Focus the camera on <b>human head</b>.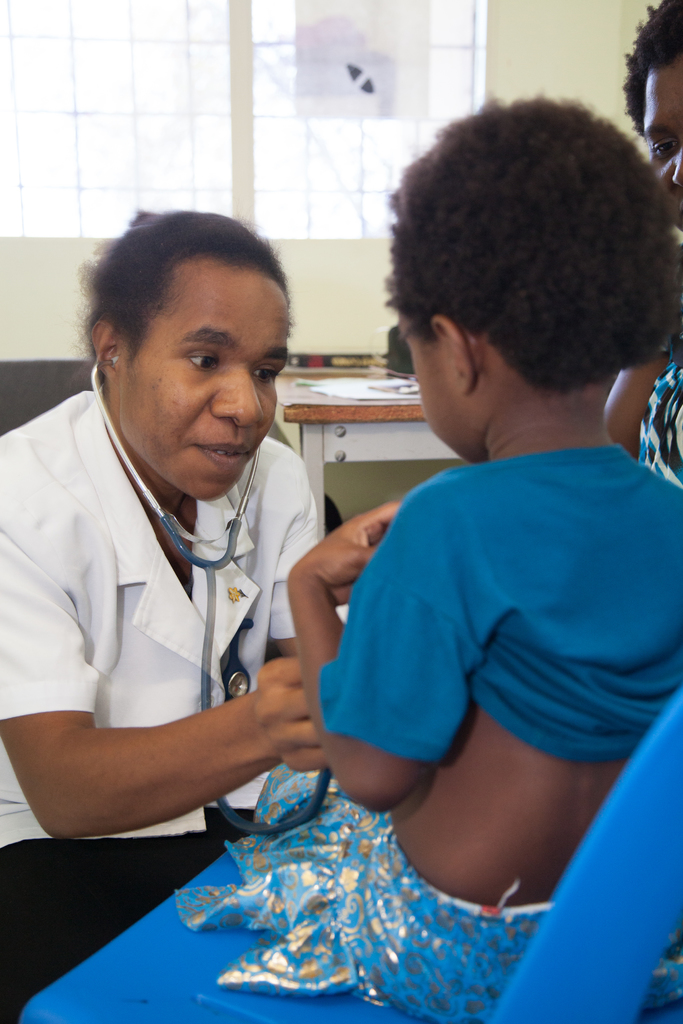
Focus region: 384/82/668/472.
